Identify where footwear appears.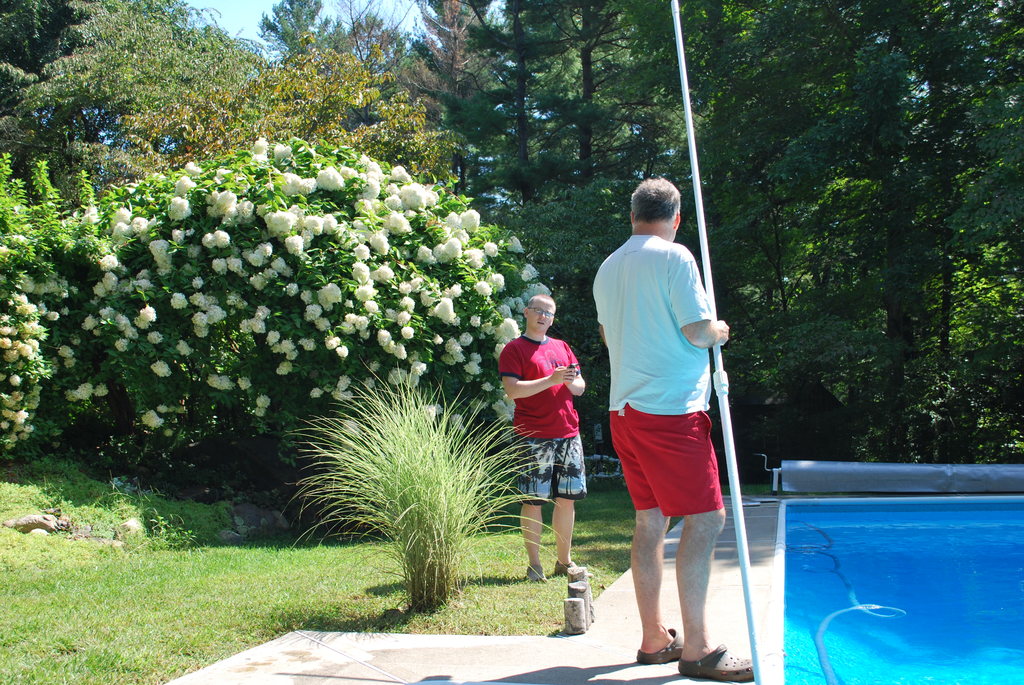
Appears at x1=678, y1=645, x2=760, y2=683.
